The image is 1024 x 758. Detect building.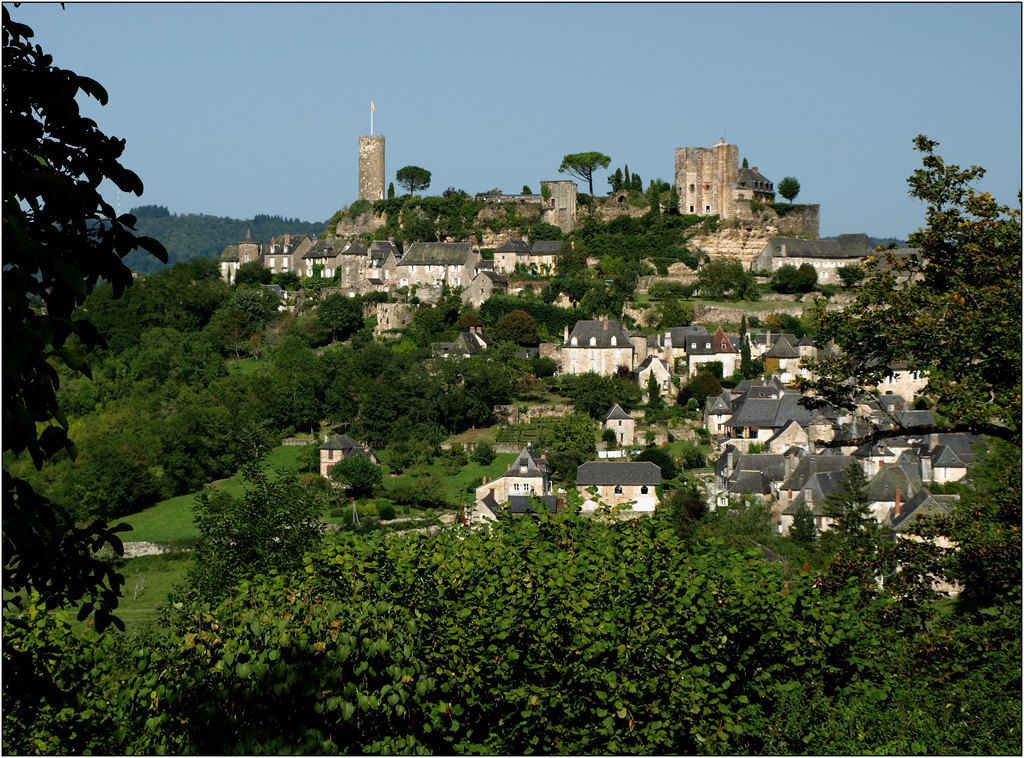
Detection: x1=643, y1=128, x2=793, y2=238.
